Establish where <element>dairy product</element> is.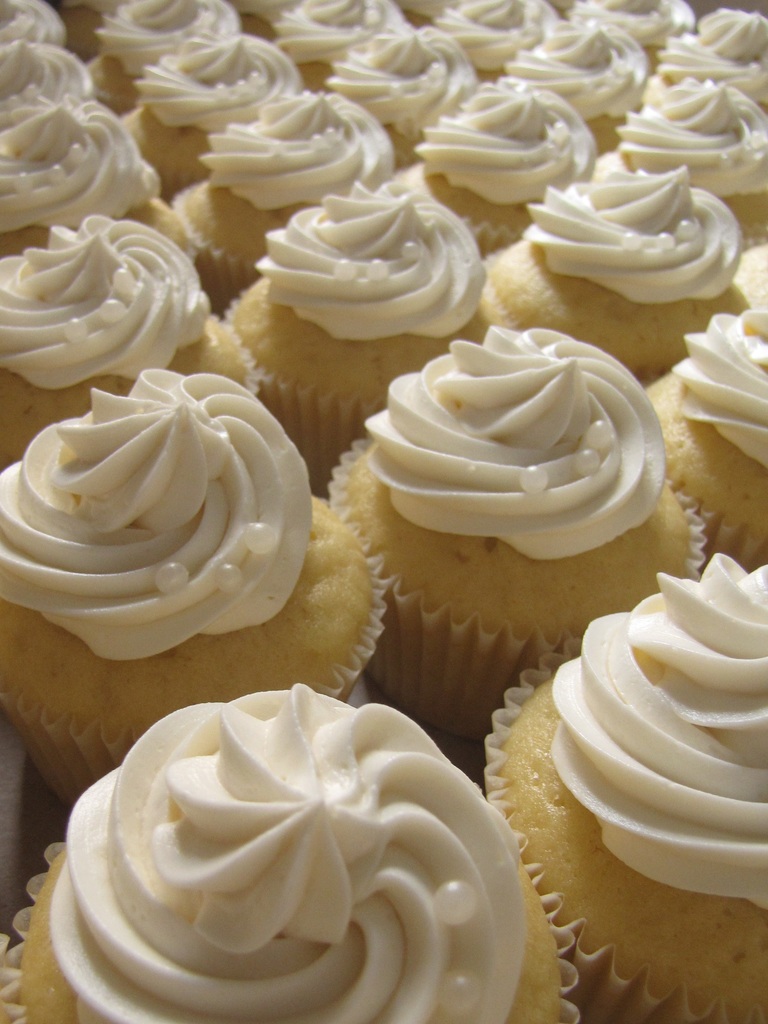
Established at crop(266, 185, 490, 329).
